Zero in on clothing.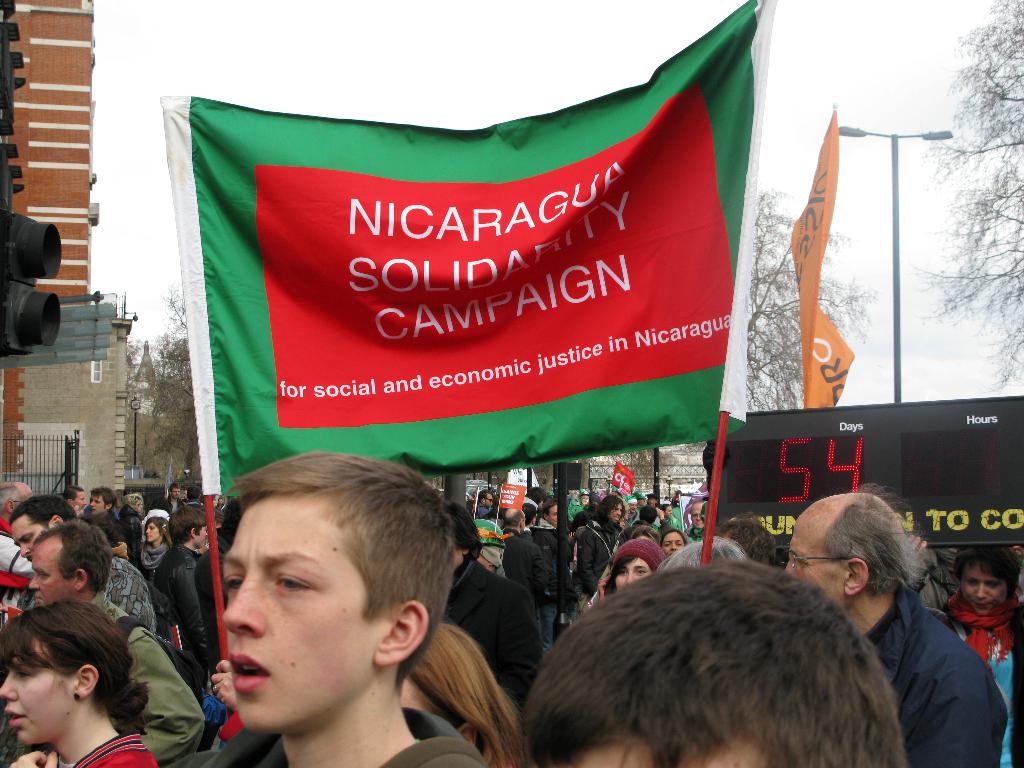
Zeroed in: {"left": 86, "top": 588, "right": 209, "bottom": 767}.
